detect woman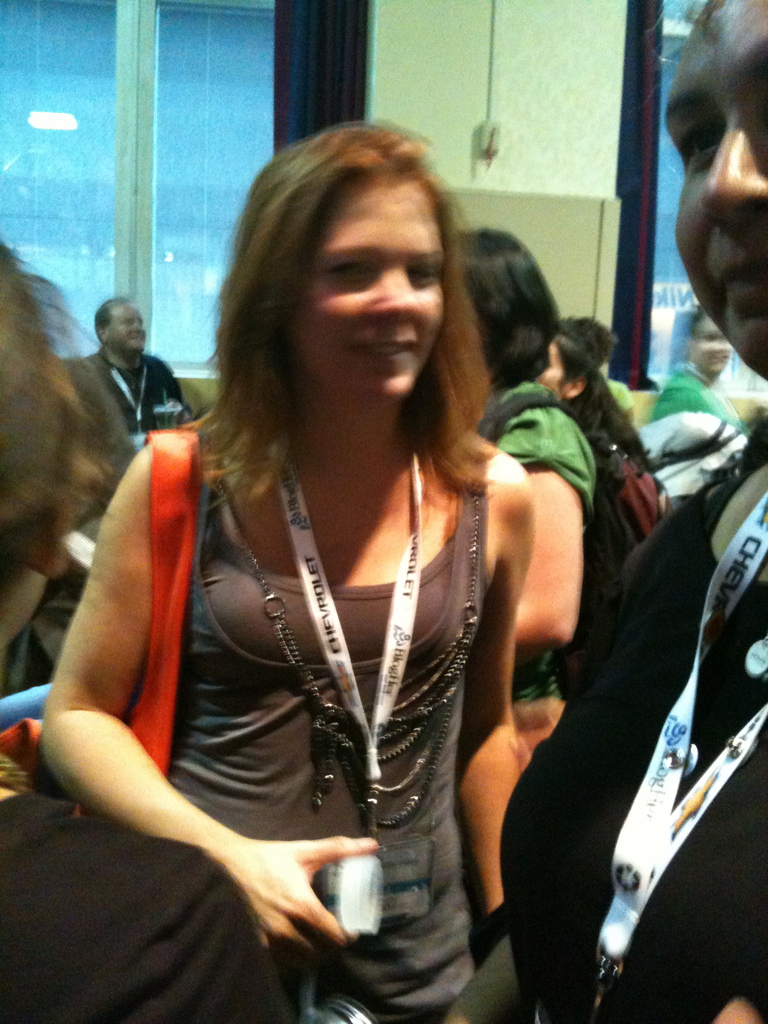
{"x1": 541, "y1": 323, "x2": 644, "y2": 498}
